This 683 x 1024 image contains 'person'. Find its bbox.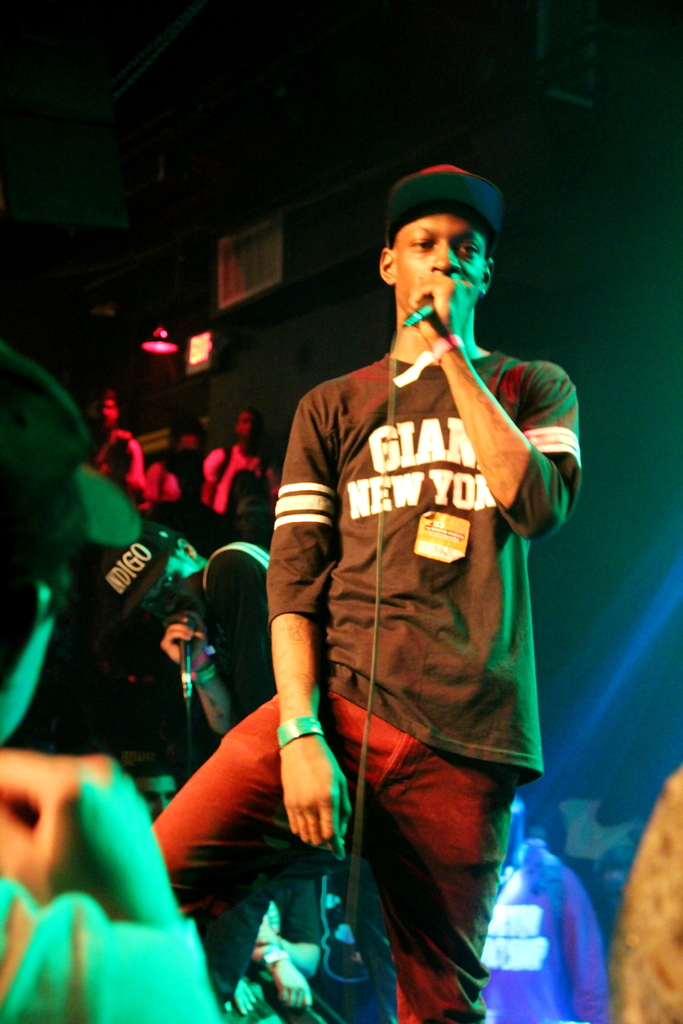
pyautogui.locateOnScreen(131, 161, 590, 1021).
